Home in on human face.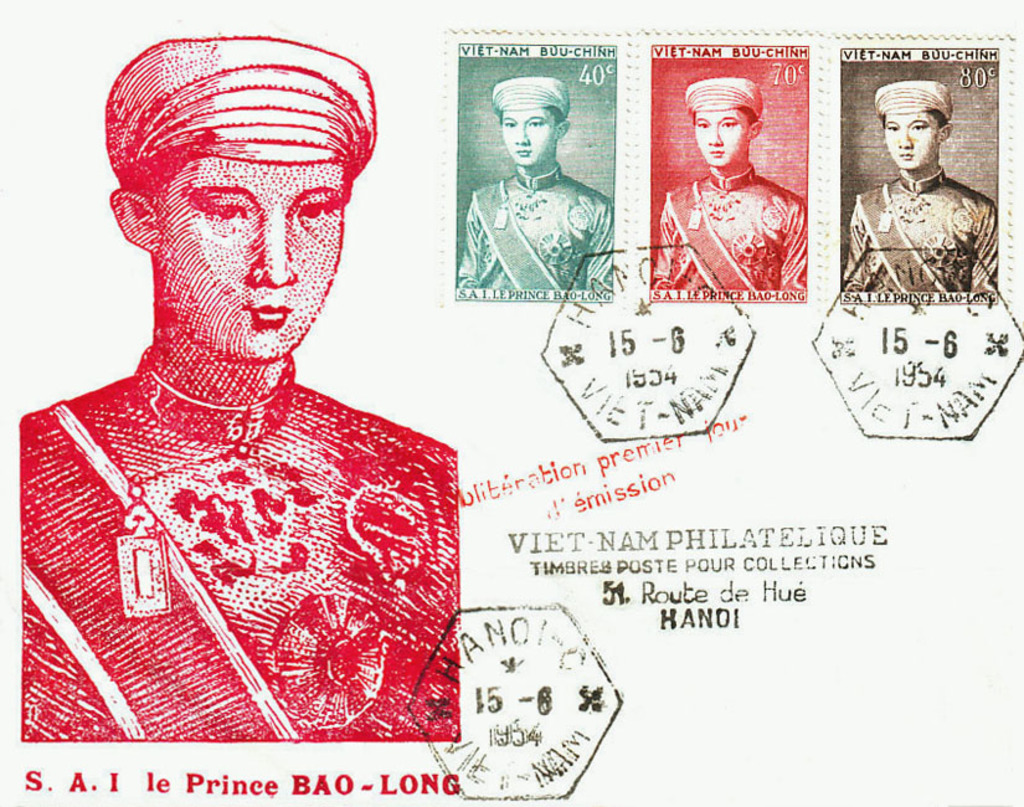
Homed in at <region>159, 160, 343, 353</region>.
